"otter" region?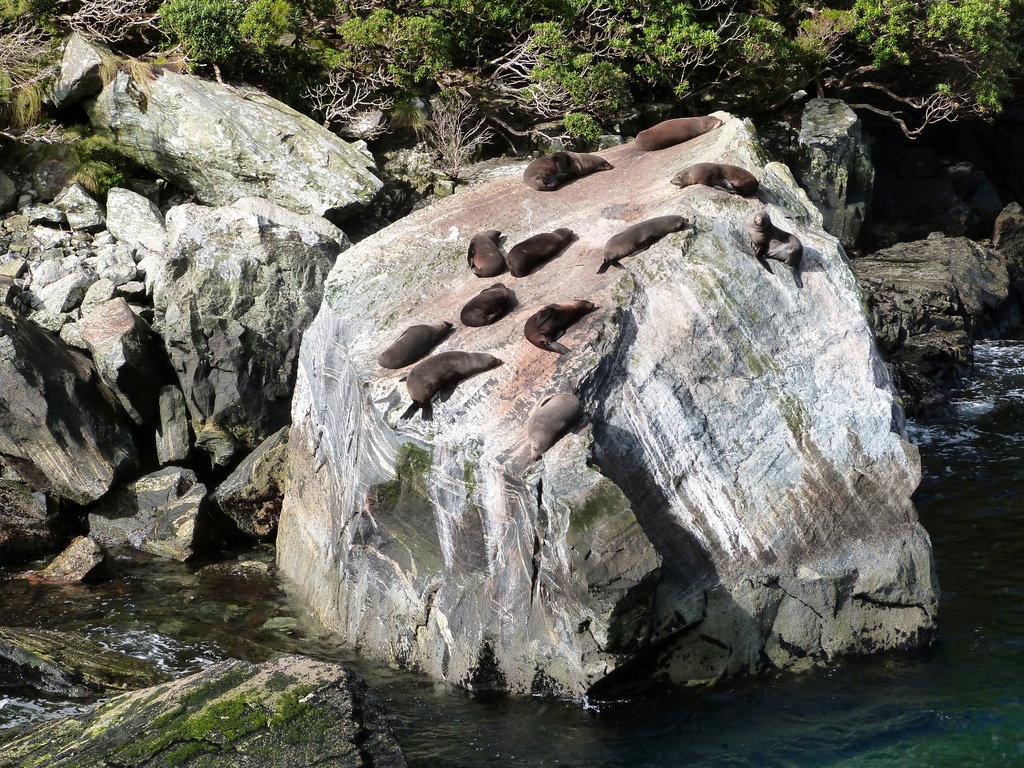
[402, 349, 499, 420]
